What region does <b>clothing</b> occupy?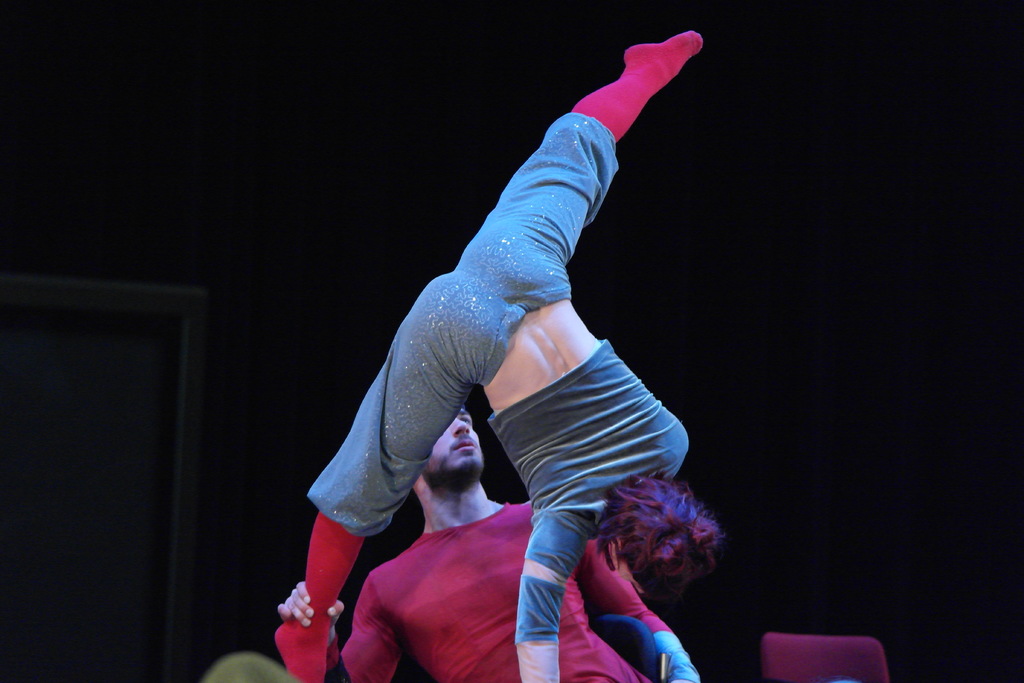
[310,495,701,679].
